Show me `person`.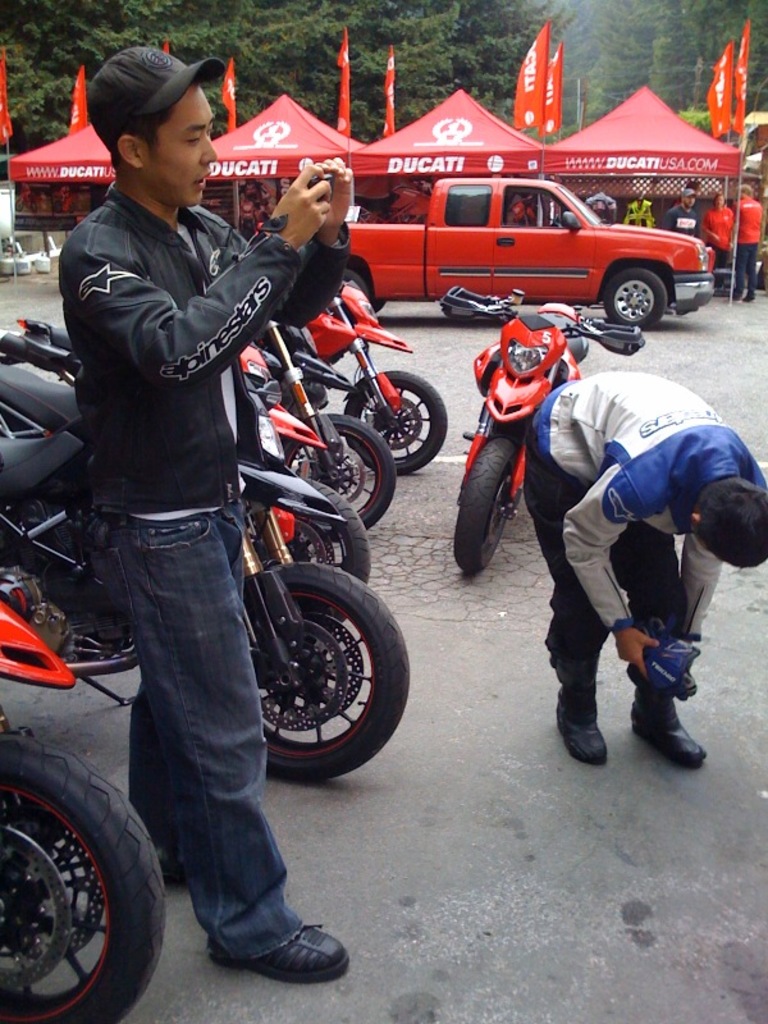
`person` is here: region(524, 312, 731, 794).
